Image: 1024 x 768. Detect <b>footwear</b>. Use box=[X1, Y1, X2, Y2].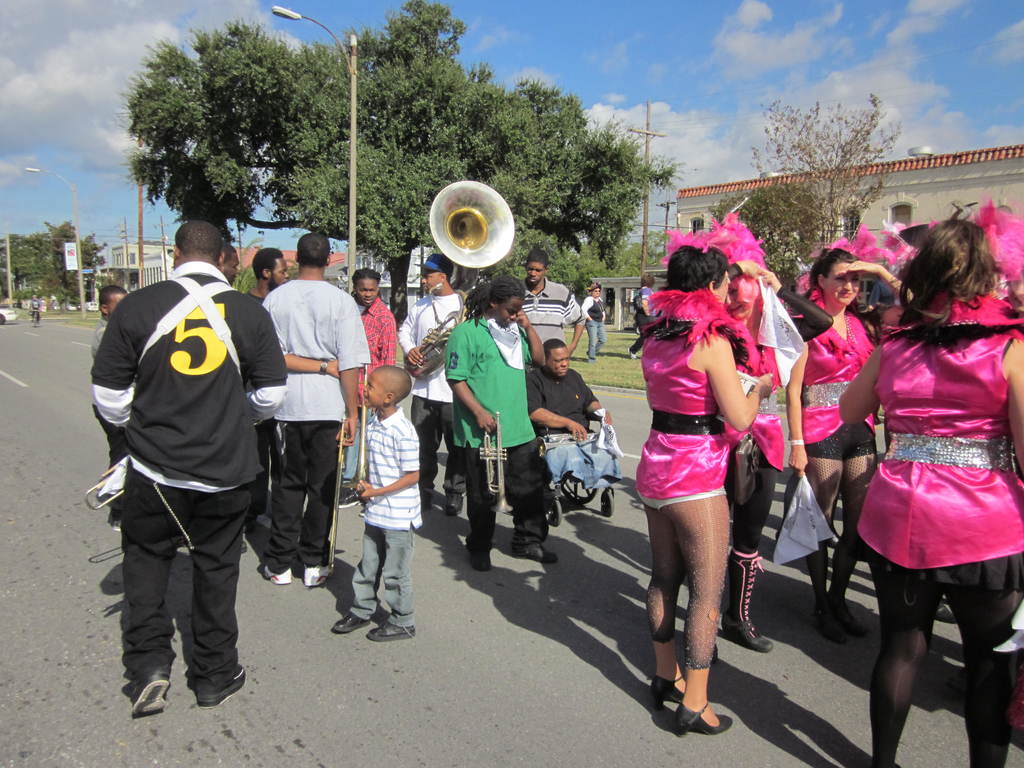
box=[625, 349, 640, 360].
